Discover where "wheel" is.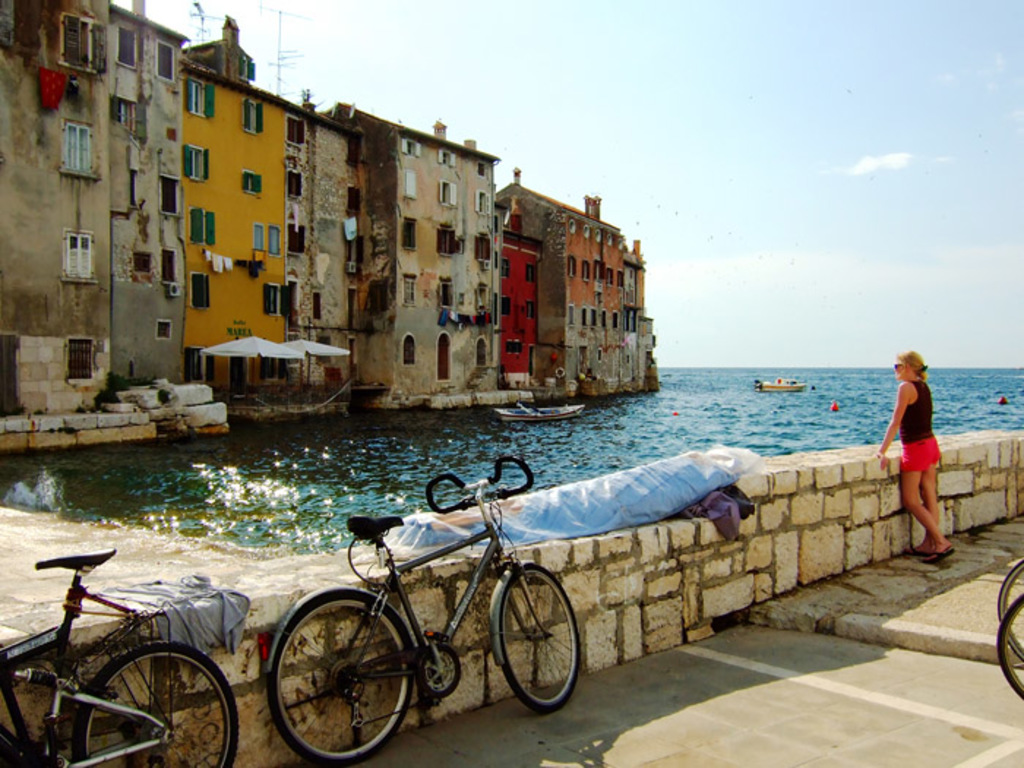
Discovered at [1002,559,1023,661].
